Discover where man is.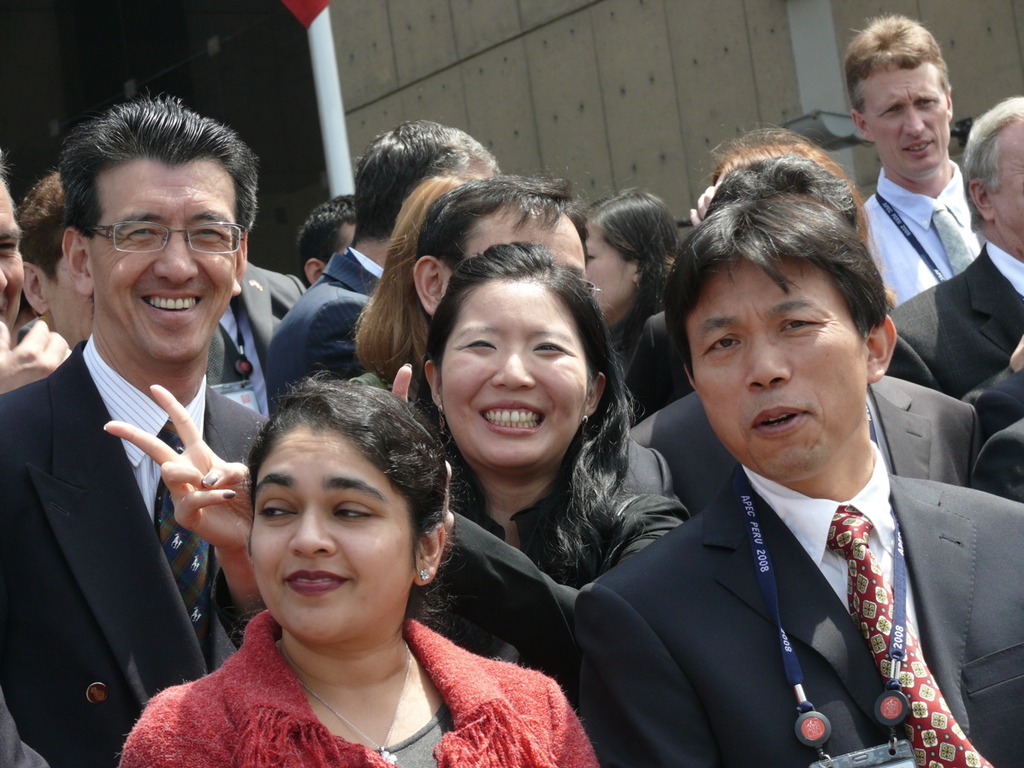
Discovered at bbox(883, 97, 1023, 399).
